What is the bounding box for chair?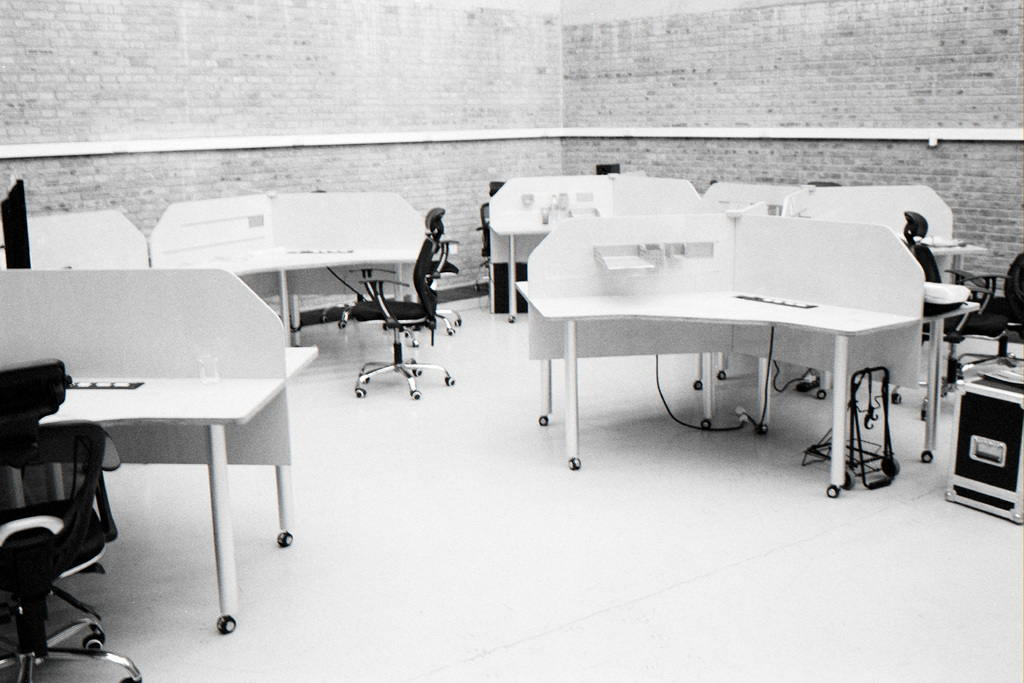
BBox(892, 204, 989, 375).
